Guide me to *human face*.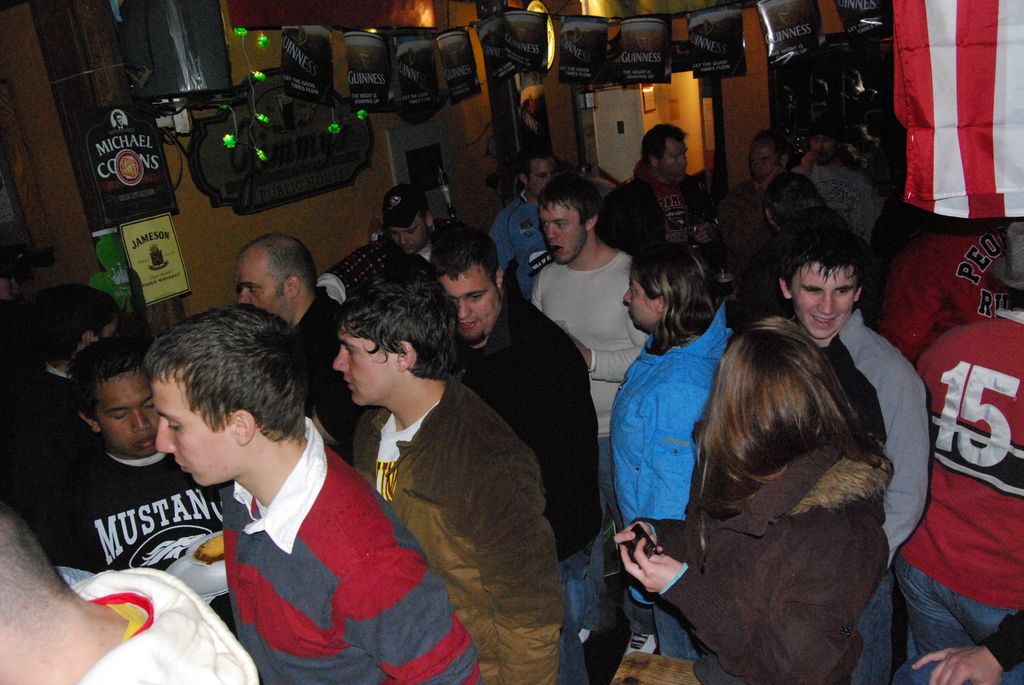
Guidance: x1=749 y1=143 x2=777 y2=178.
